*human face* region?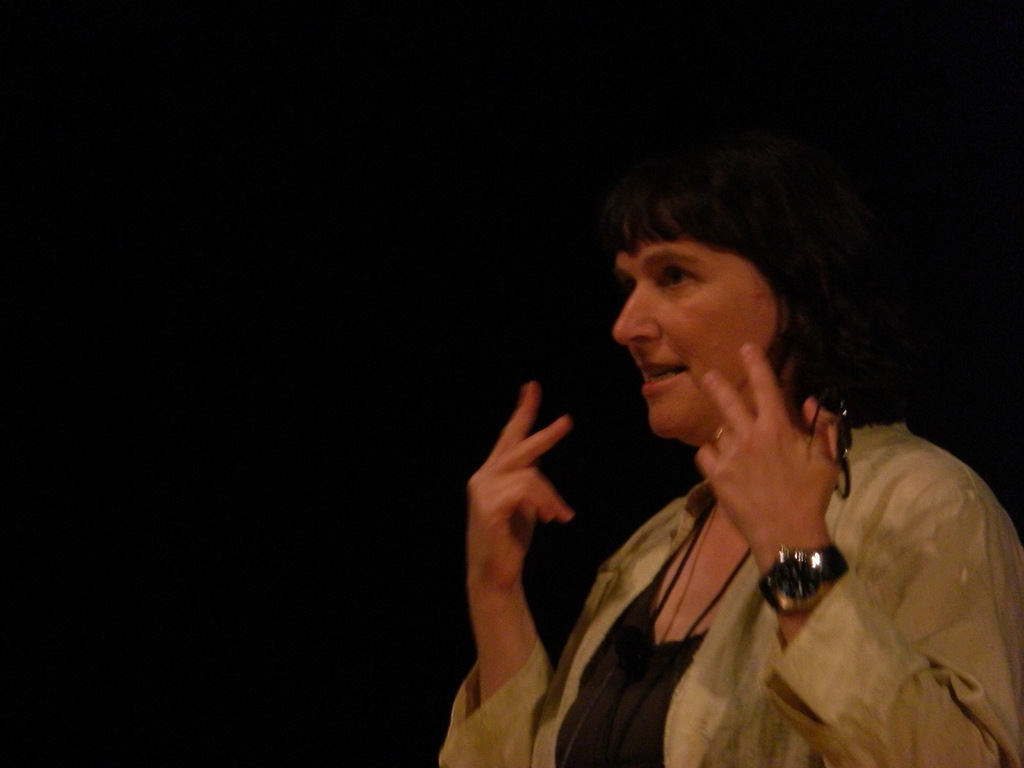
{"x1": 613, "y1": 199, "x2": 785, "y2": 435}
